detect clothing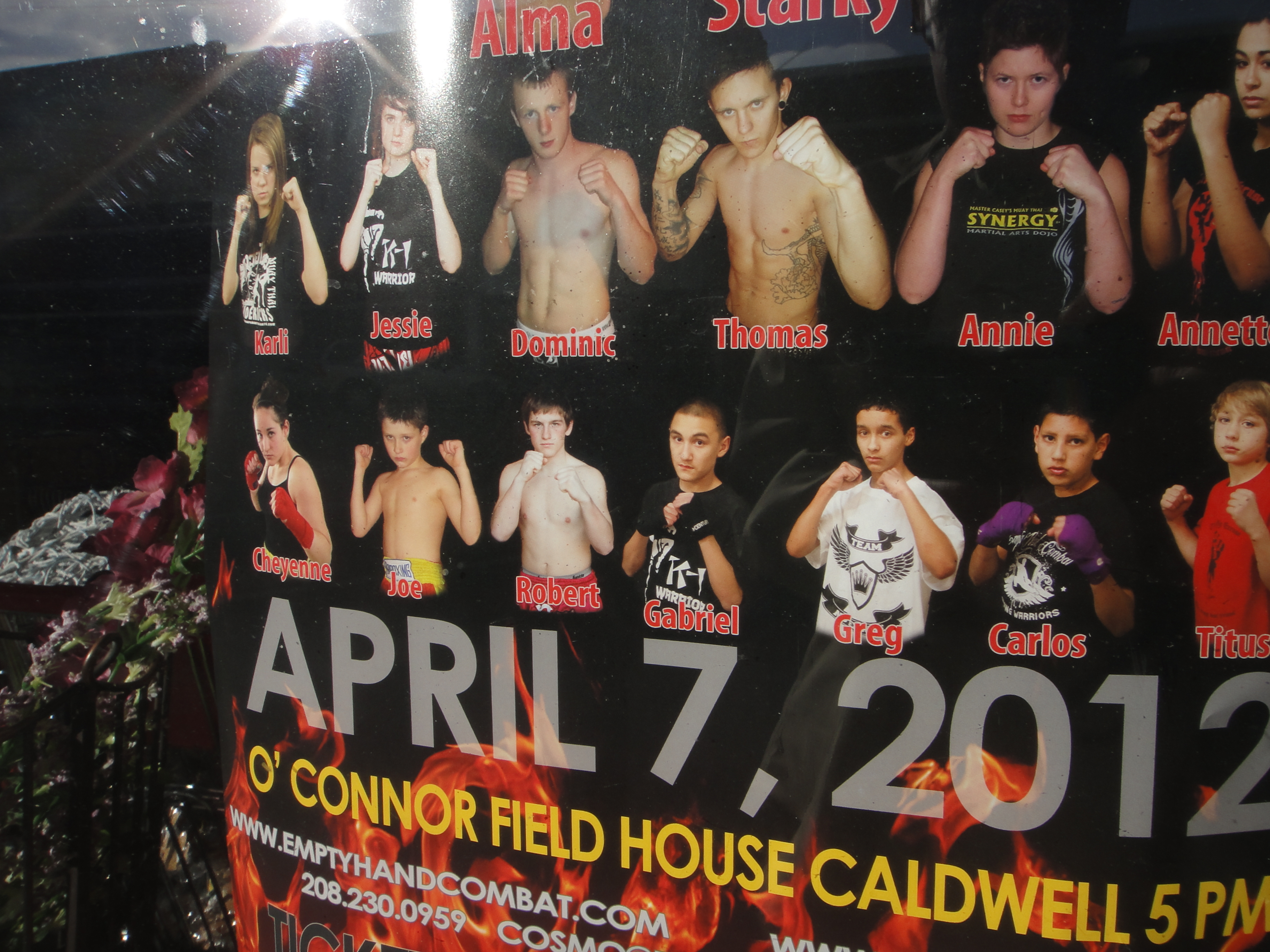
bbox=[139, 197, 158, 208]
